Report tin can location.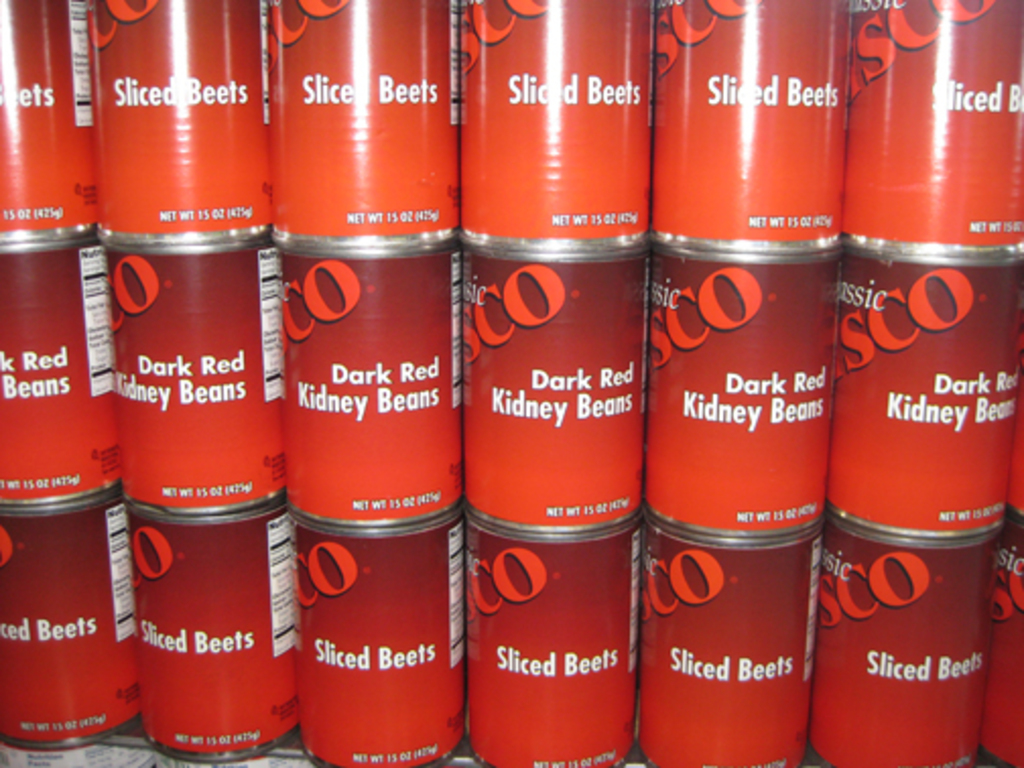
Report: box(295, 524, 459, 766).
